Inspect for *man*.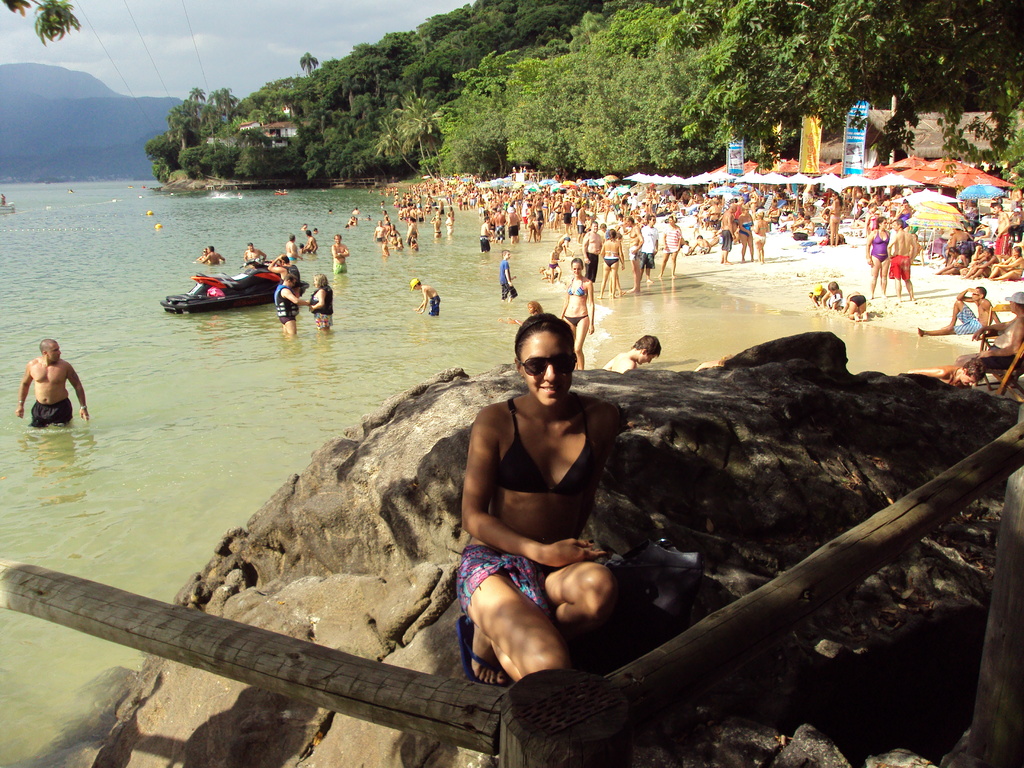
Inspection: (x1=582, y1=222, x2=605, y2=282).
